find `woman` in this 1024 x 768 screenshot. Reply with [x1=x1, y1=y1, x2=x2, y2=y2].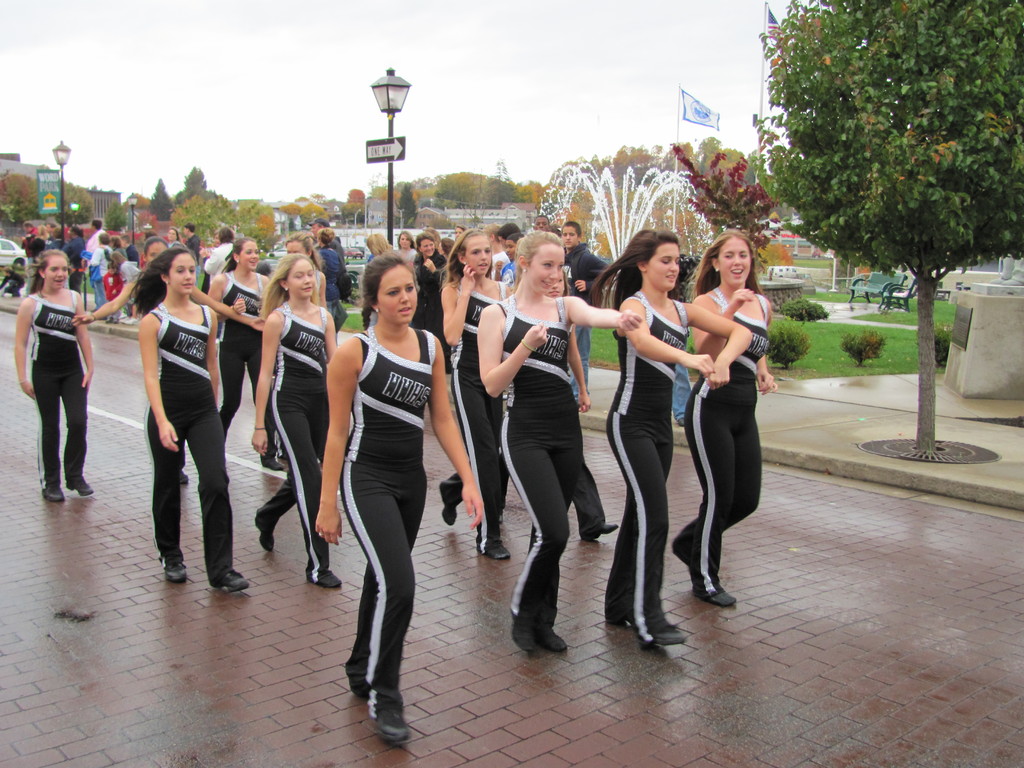
[x1=248, y1=255, x2=341, y2=592].
